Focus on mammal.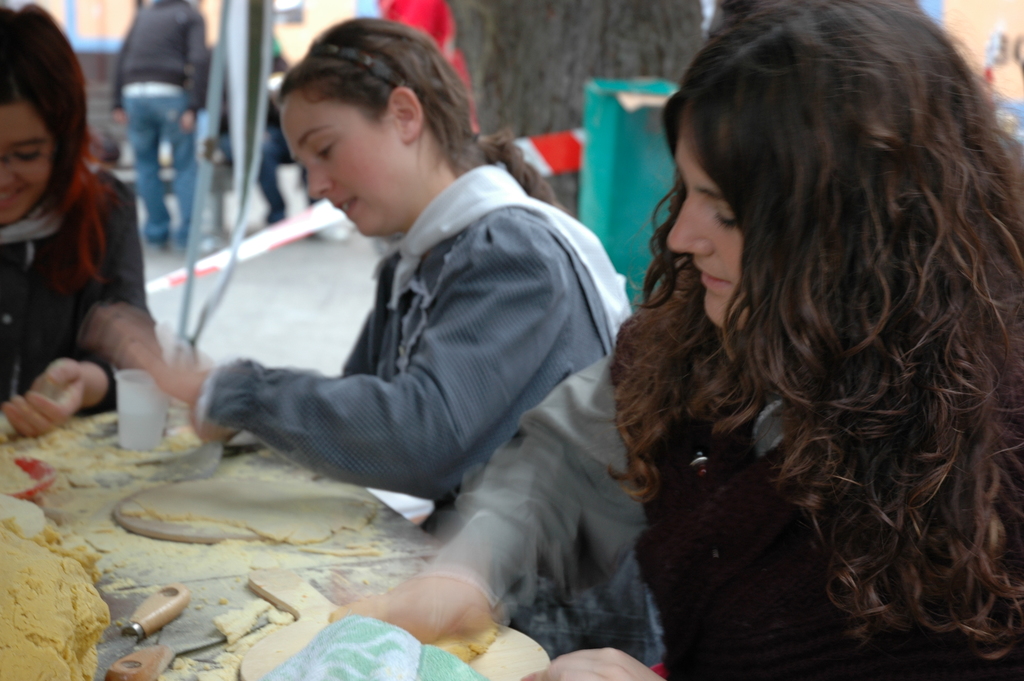
Focused at (left=0, top=0, right=160, bottom=438).
